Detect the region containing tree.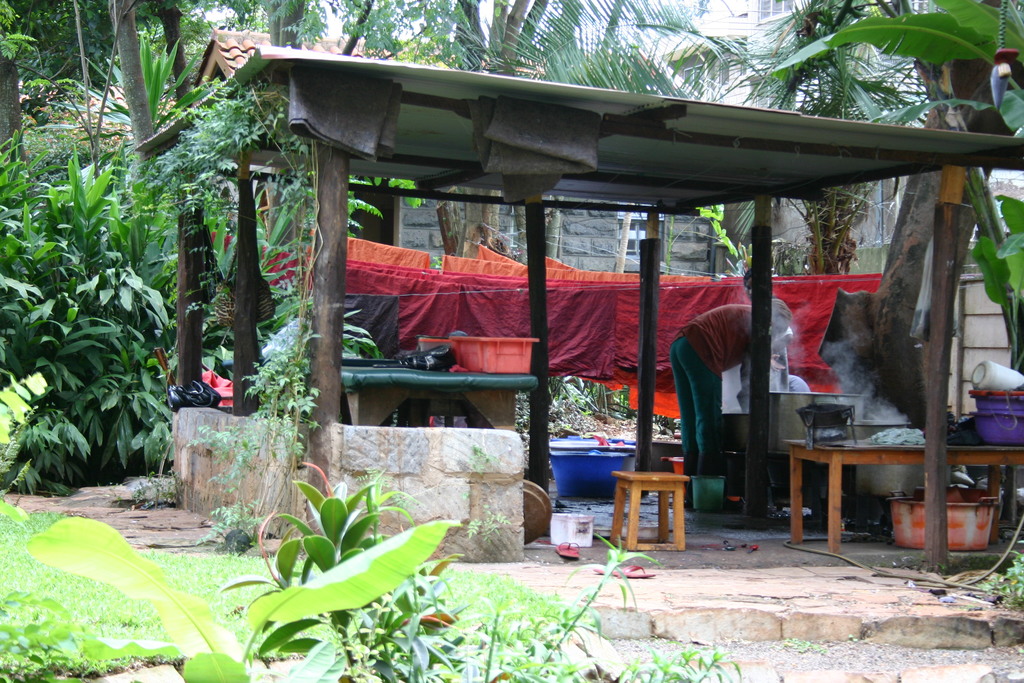
rect(652, 0, 931, 278).
